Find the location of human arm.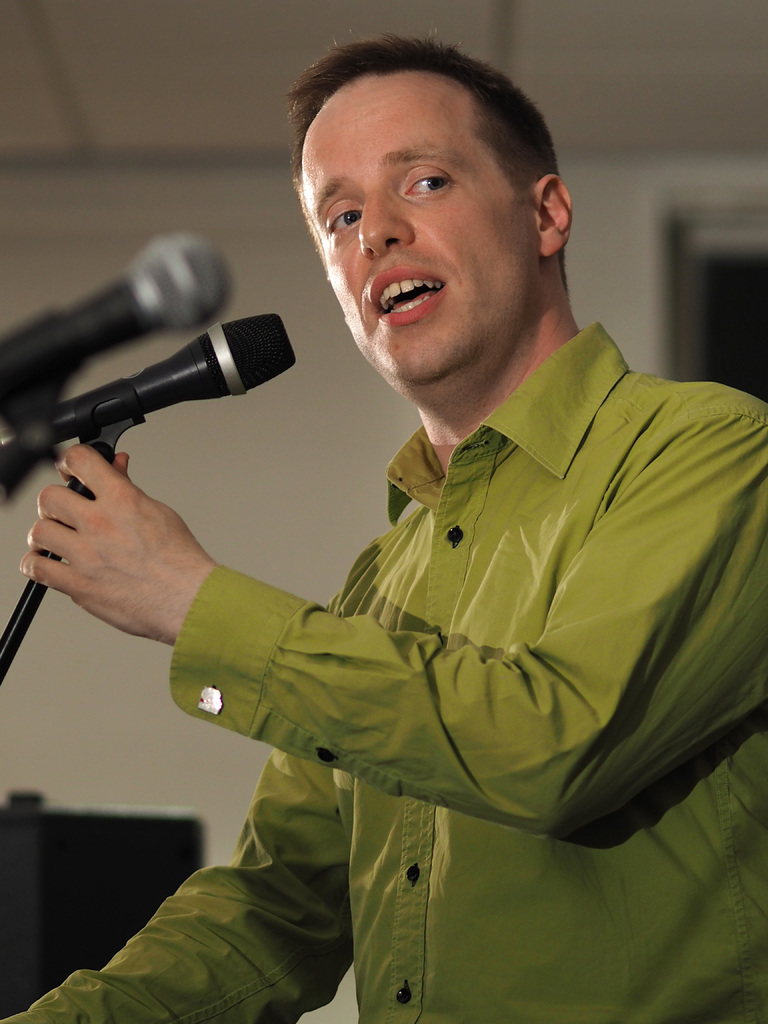
Location: [18,445,767,833].
